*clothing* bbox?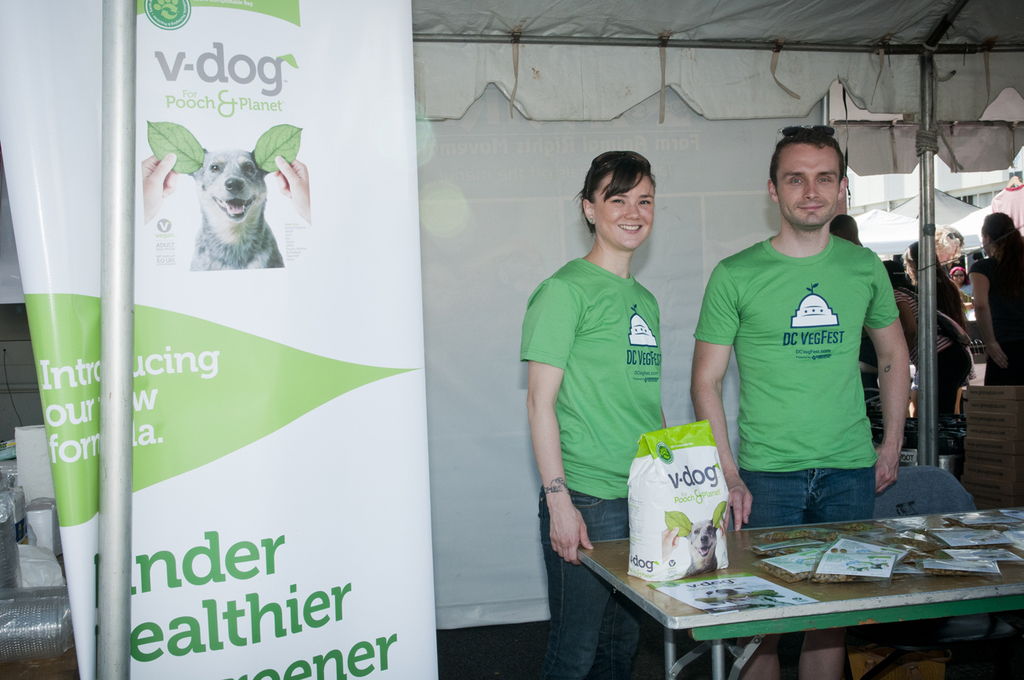
x1=521, y1=252, x2=673, y2=546
